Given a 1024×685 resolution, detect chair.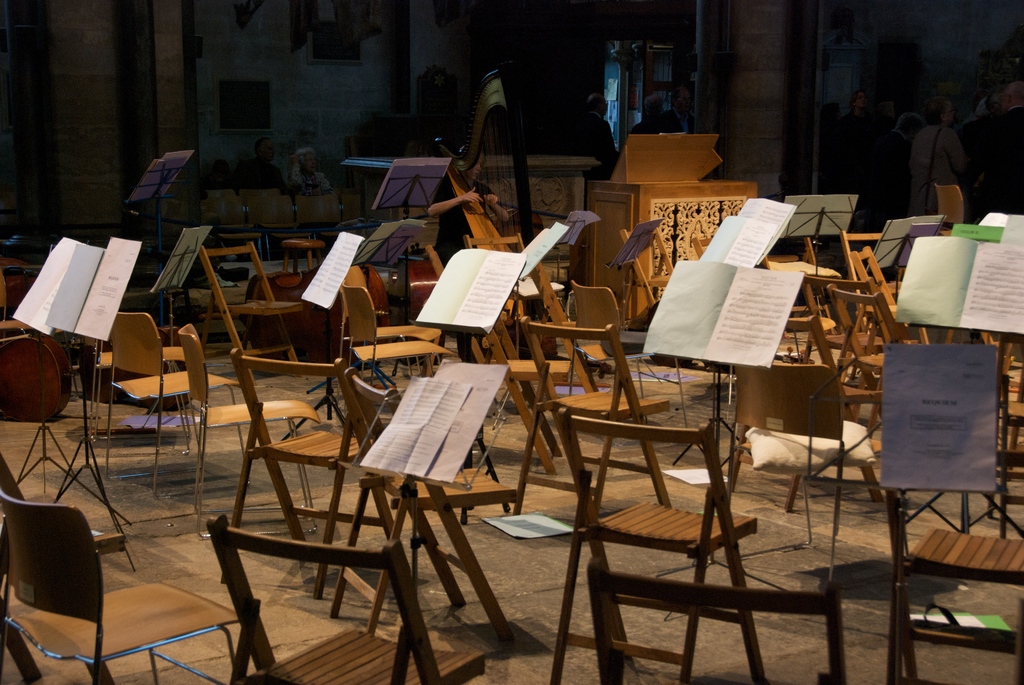
[706,361,896,591].
